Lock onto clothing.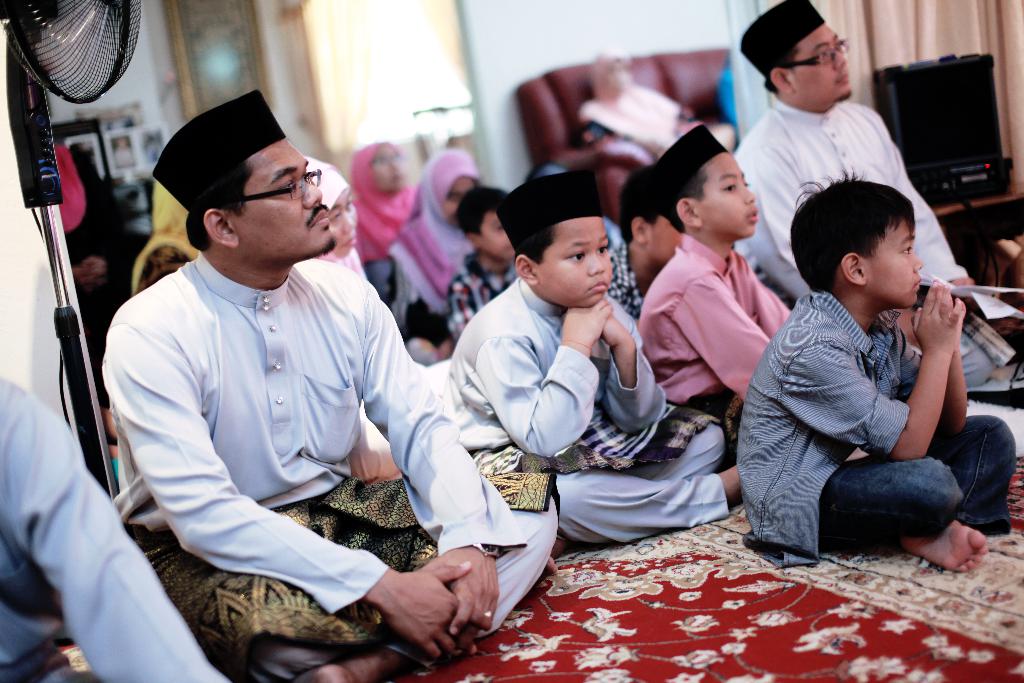
Locked: x1=605, y1=225, x2=642, y2=319.
